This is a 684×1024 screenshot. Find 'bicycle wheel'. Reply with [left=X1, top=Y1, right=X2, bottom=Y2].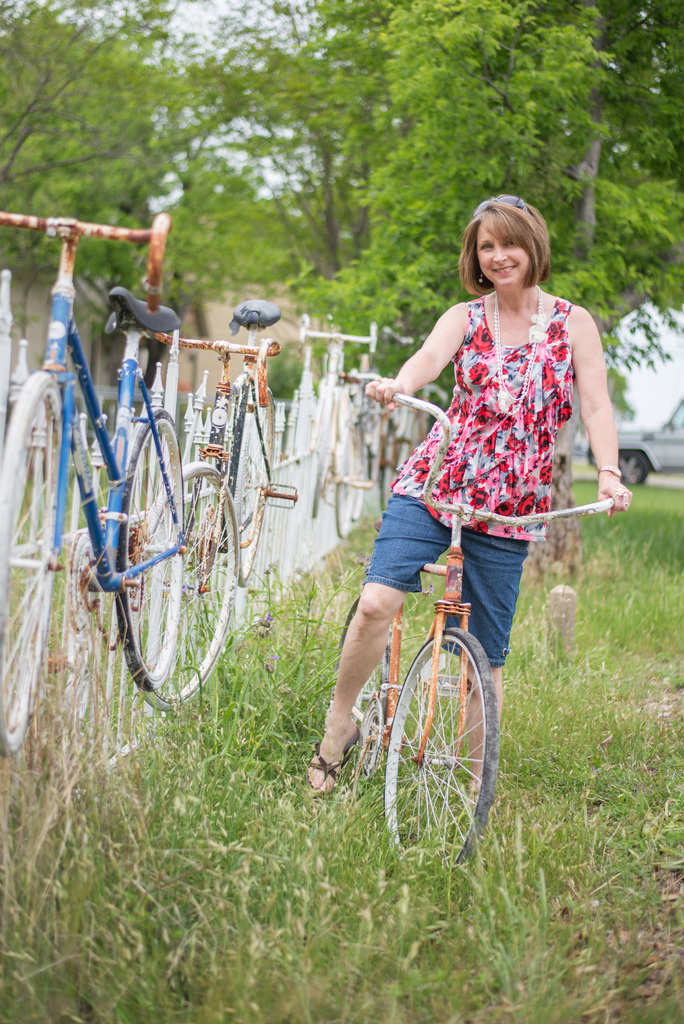
[left=337, top=428, right=351, bottom=536].
